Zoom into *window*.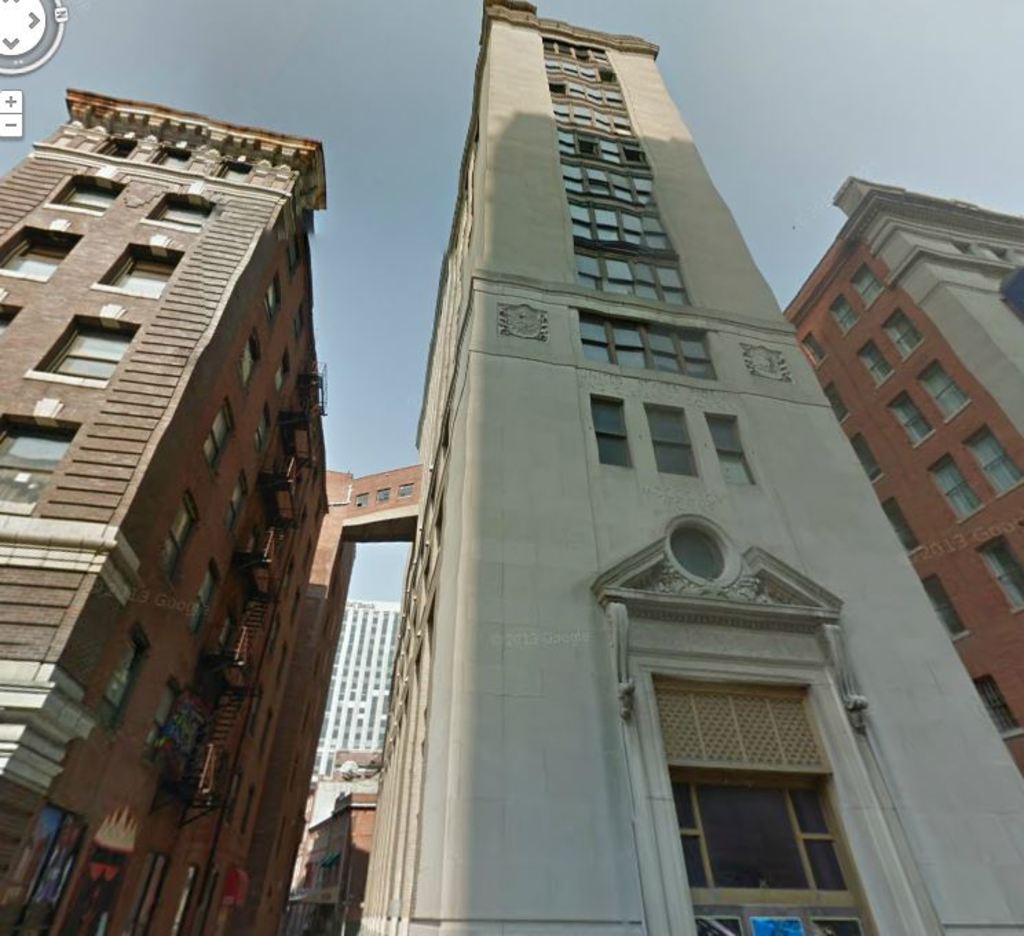
Zoom target: 919,369,969,427.
